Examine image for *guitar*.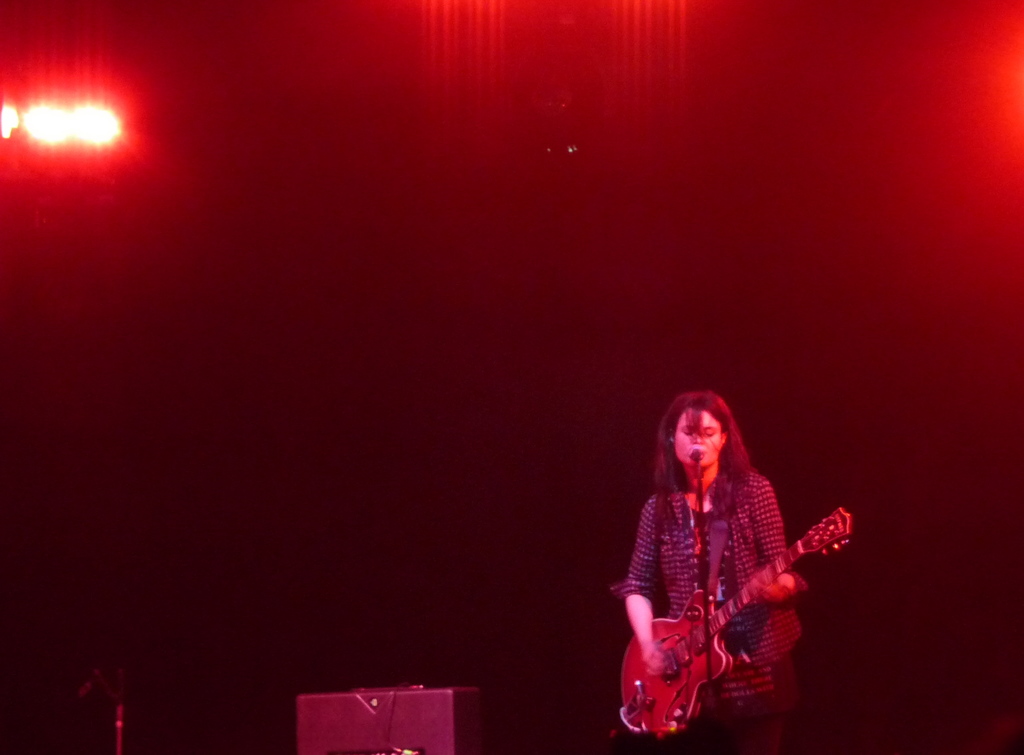
Examination result: 616, 507, 855, 742.
